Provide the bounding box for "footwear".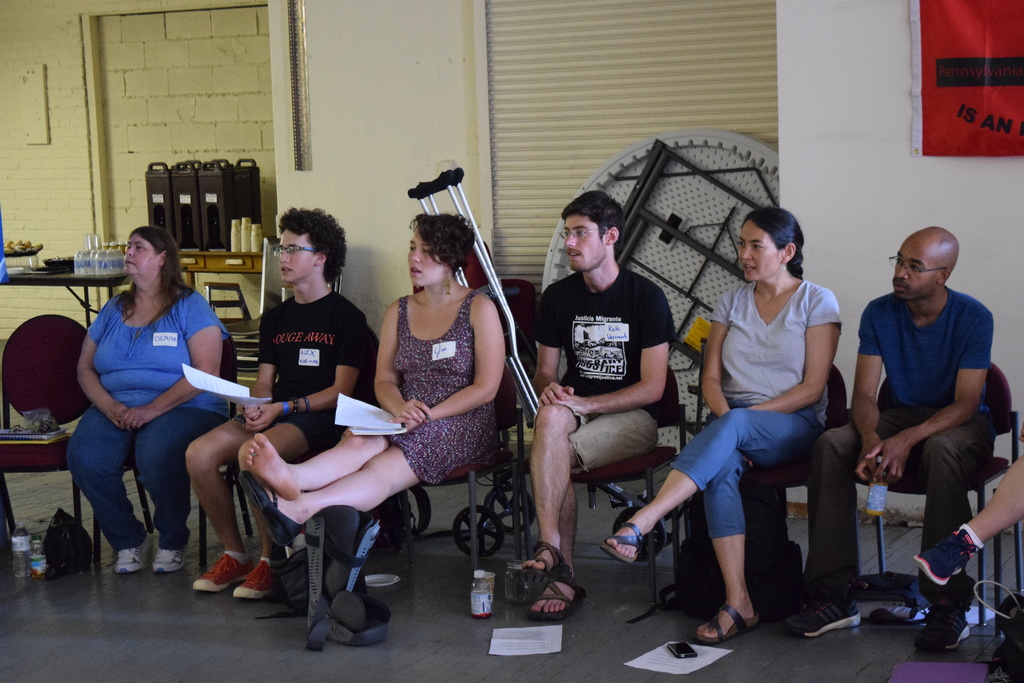
198, 551, 252, 593.
